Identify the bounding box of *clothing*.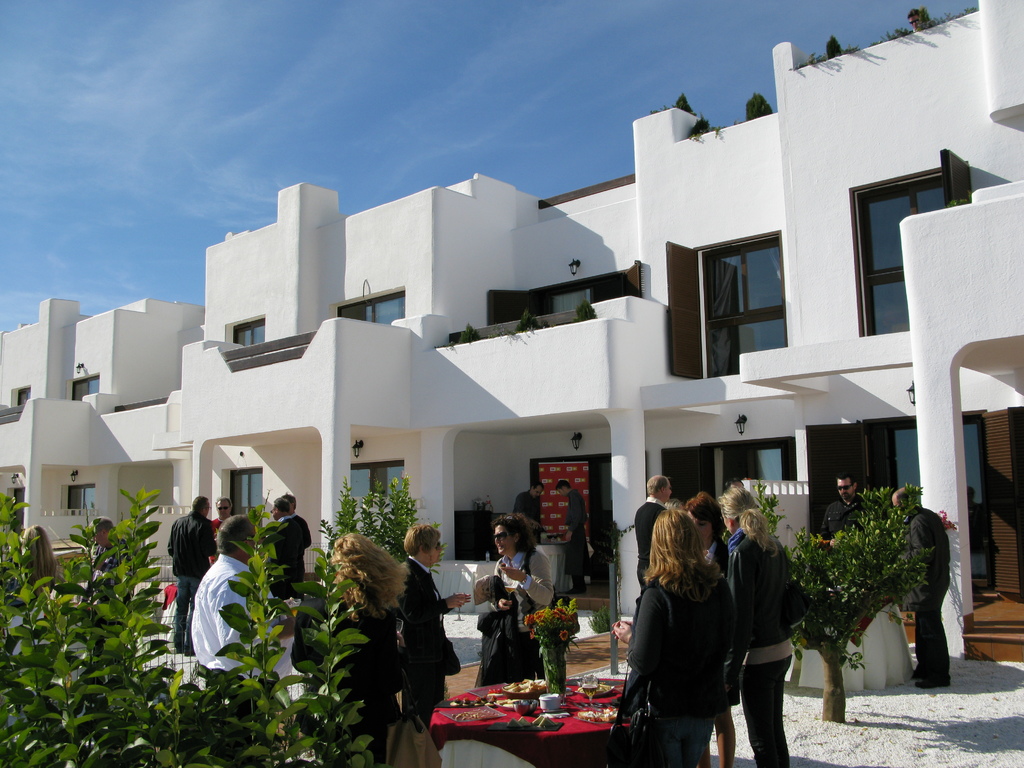
(627,528,752,755).
